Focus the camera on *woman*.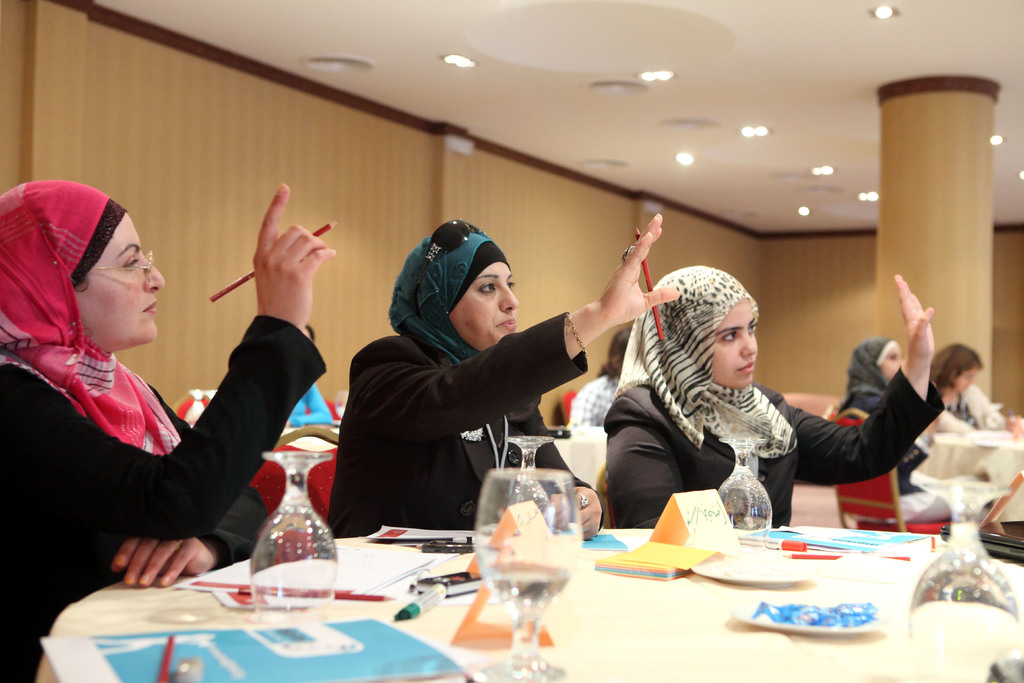
Focus region: pyautogui.locateOnScreen(843, 336, 956, 523).
